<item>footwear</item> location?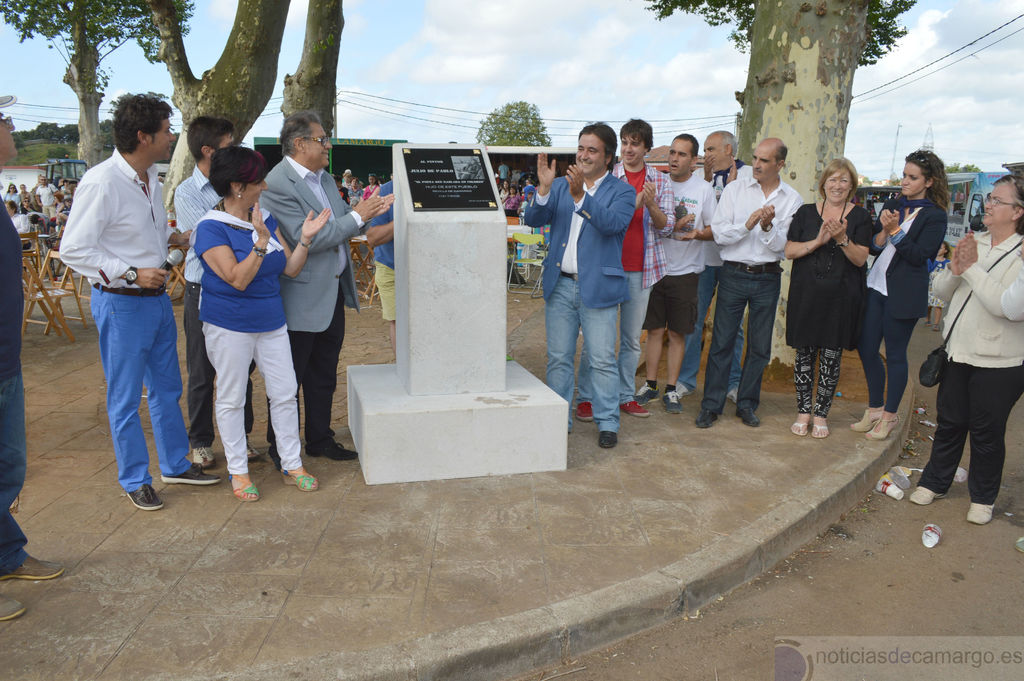
(963, 501, 995, 524)
